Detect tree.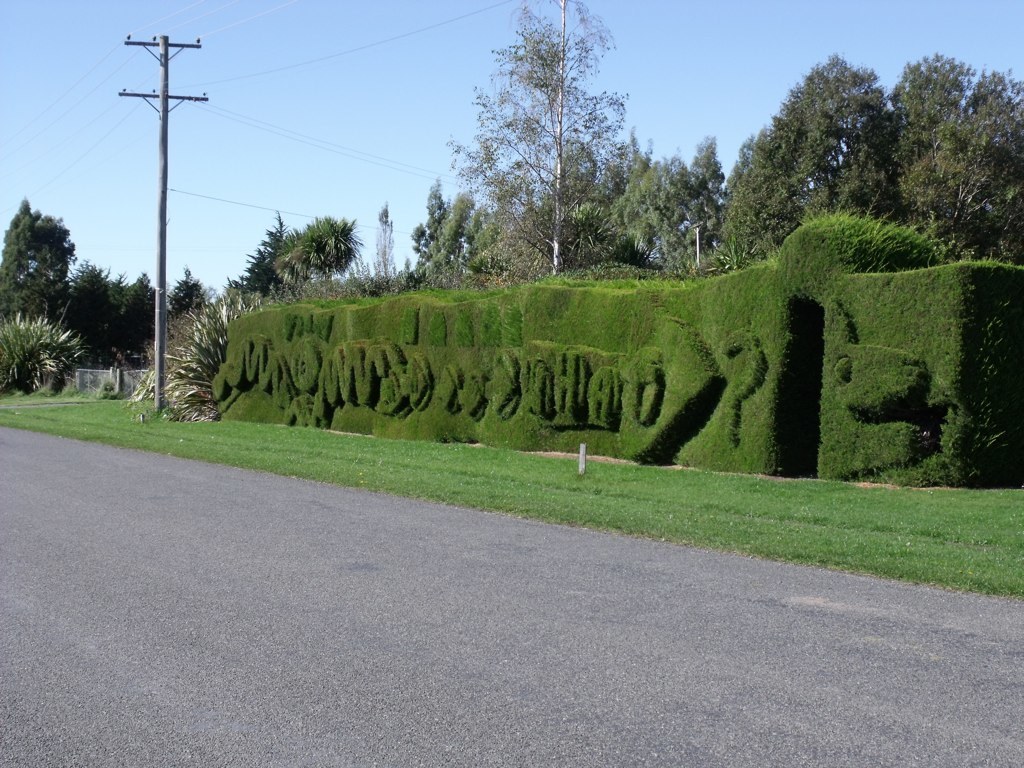
Detected at pyautogui.locateOnScreen(369, 198, 399, 298).
